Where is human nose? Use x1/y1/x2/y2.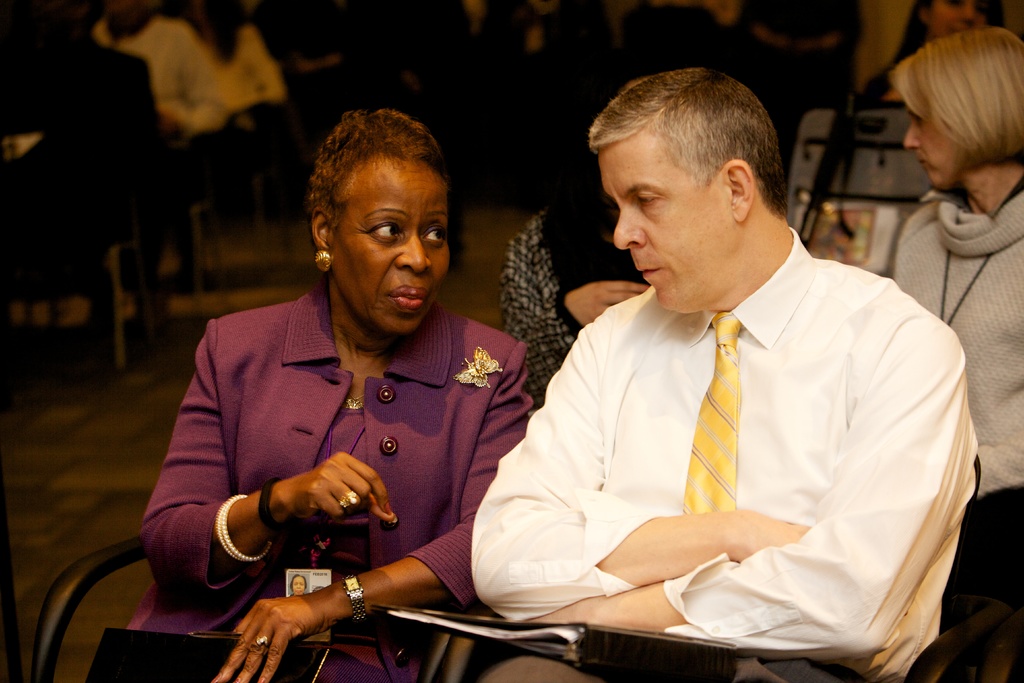
611/202/648/251.
